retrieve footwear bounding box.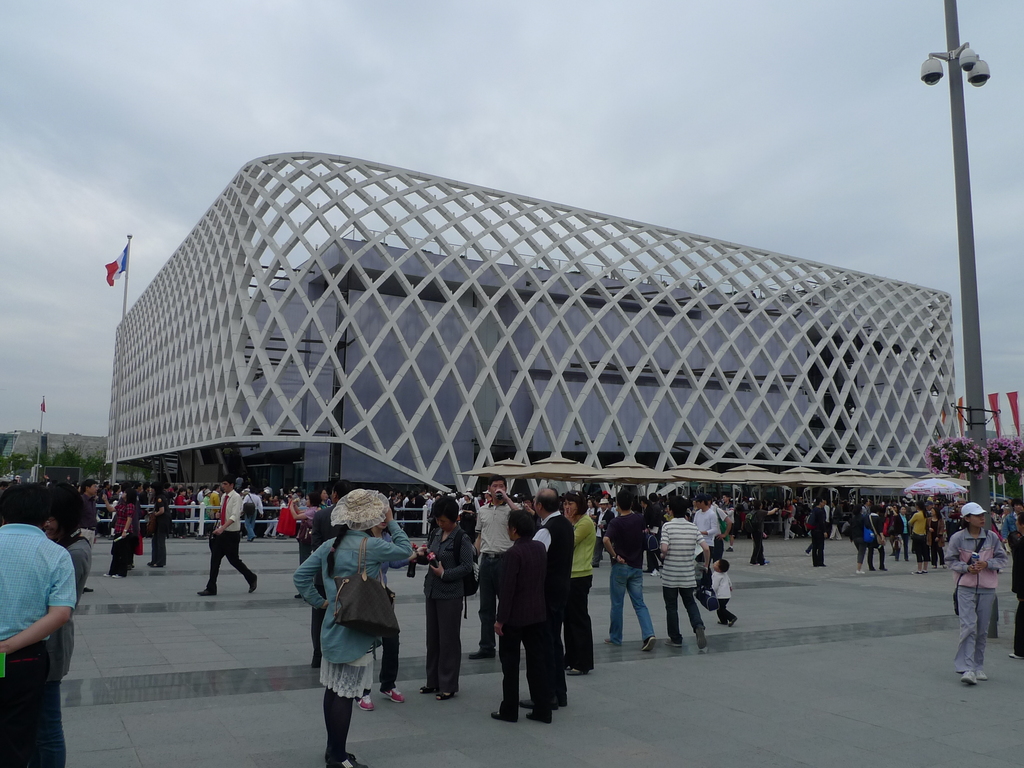
Bounding box: bbox(524, 690, 571, 712).
